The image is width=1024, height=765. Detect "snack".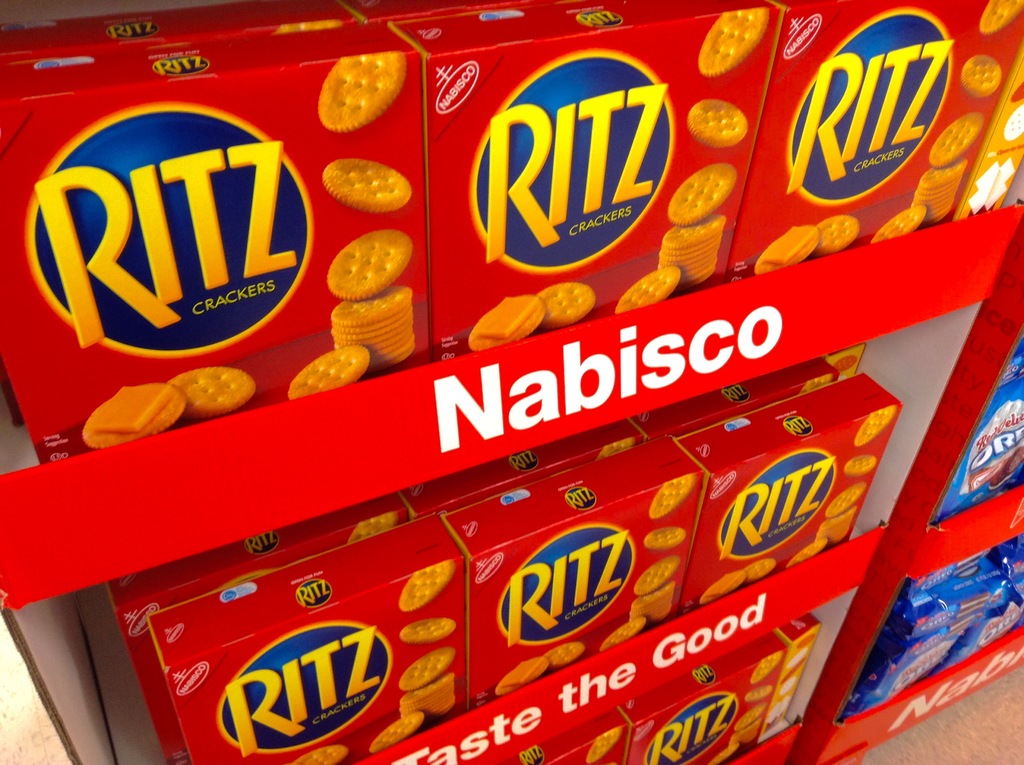
Detection: {"x1": 855, "y1": 409, "x2": 896, "y2": 444}.
